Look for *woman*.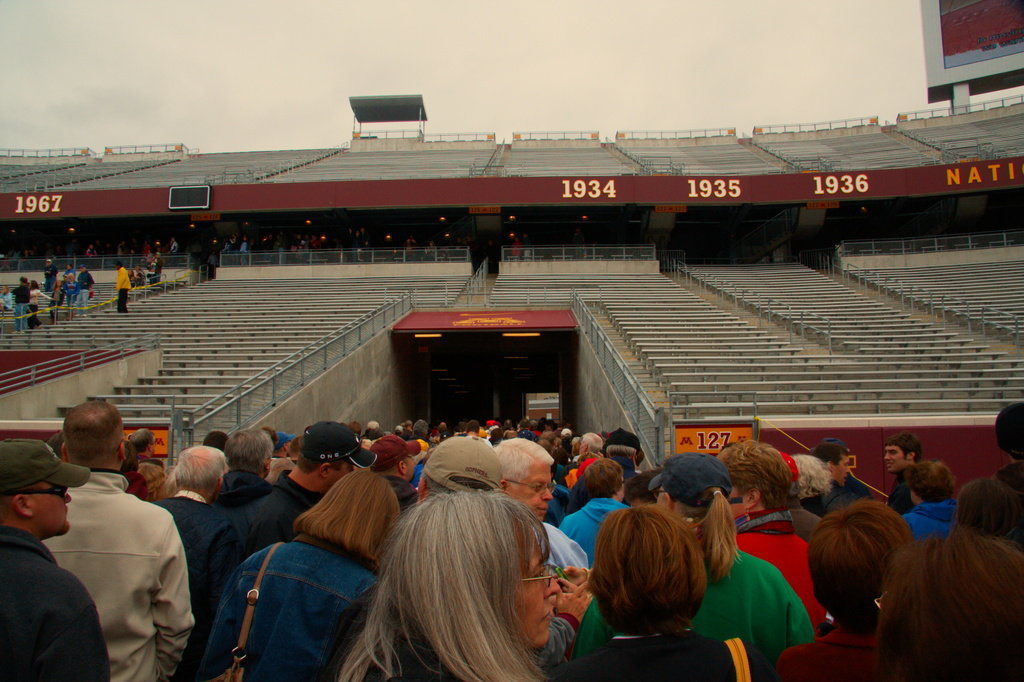
Found: detection(570, 497, 776, 681).
